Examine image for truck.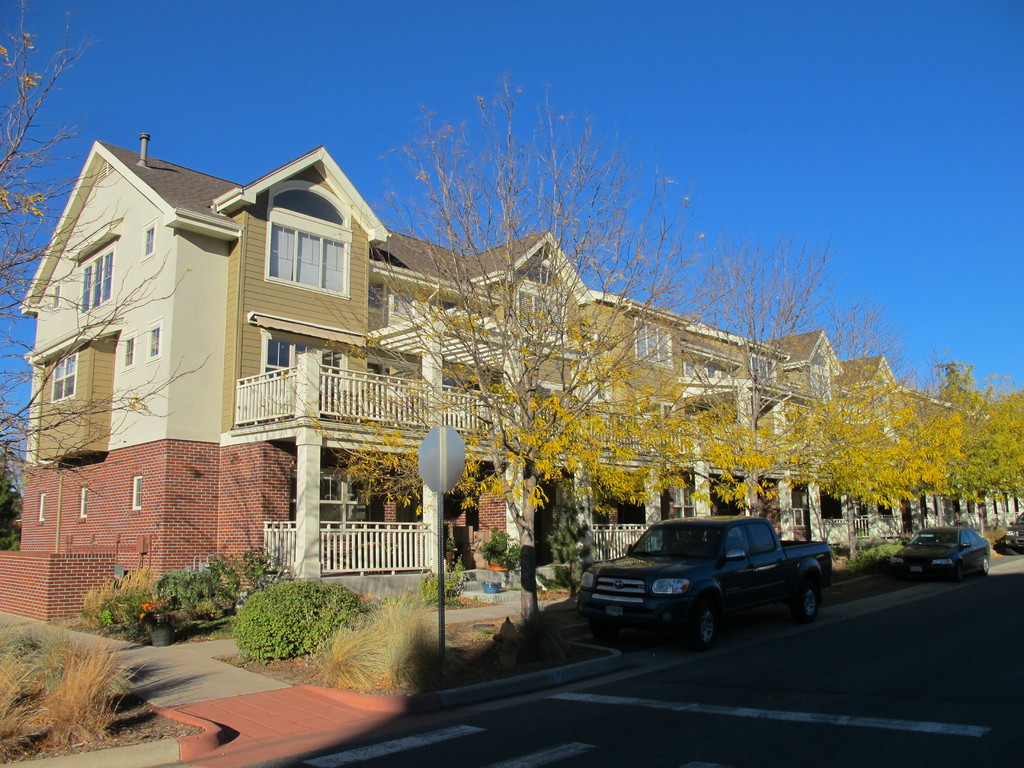
Examination result: (x1=576, y1=523, x2=842, y2=650).
